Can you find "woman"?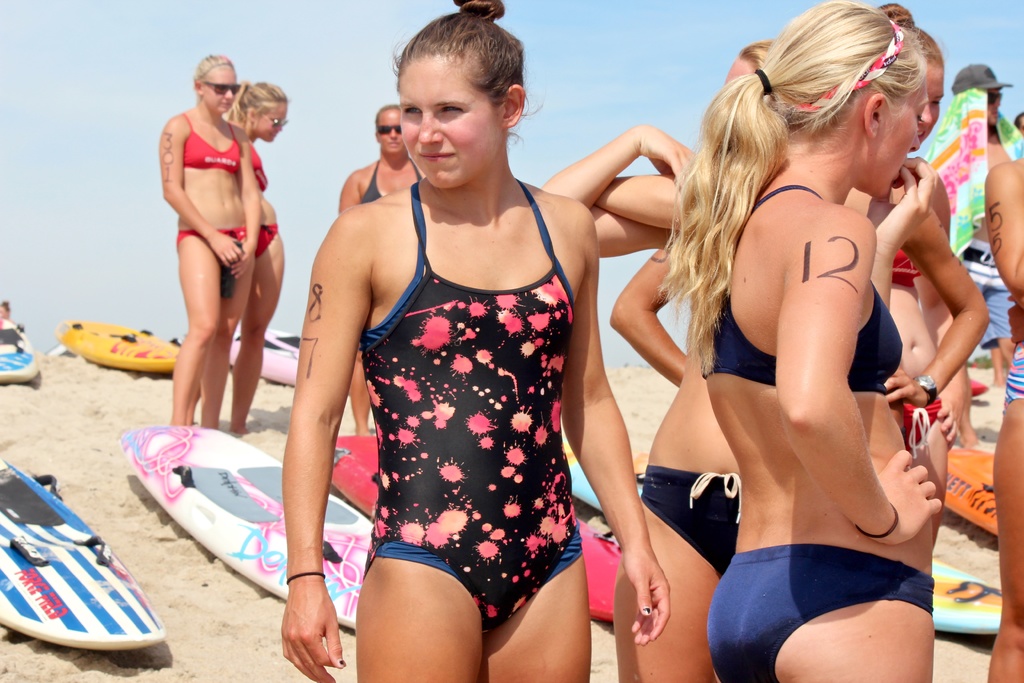
Yes, bounding box: (left=188, top=83, right=289, bottom=434).
